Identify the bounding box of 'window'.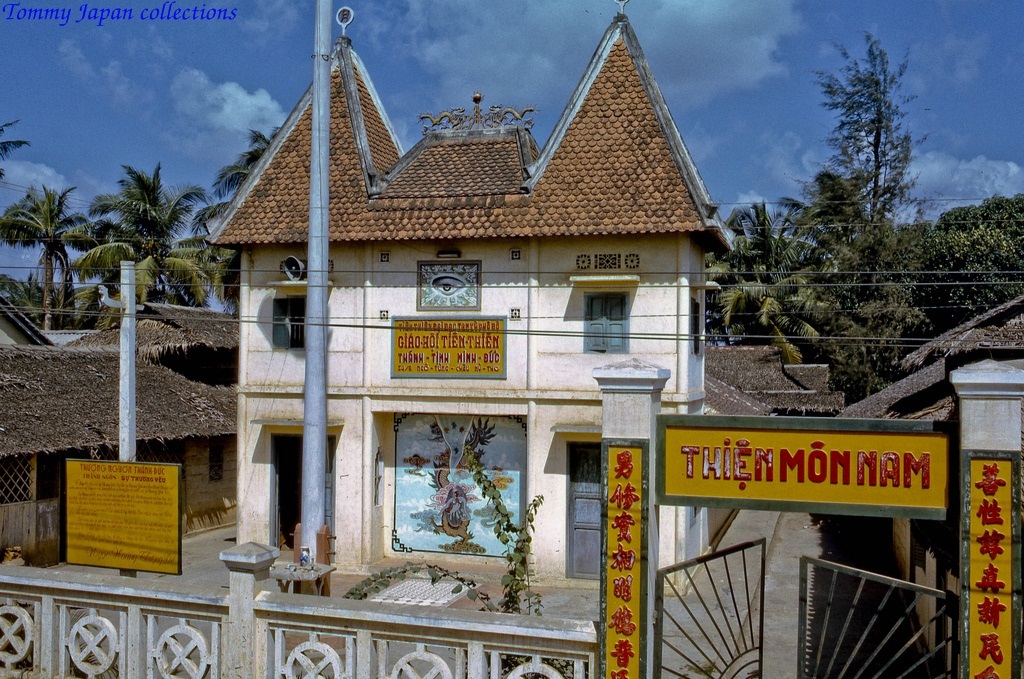
Rect(572, 263, 636, 354).
